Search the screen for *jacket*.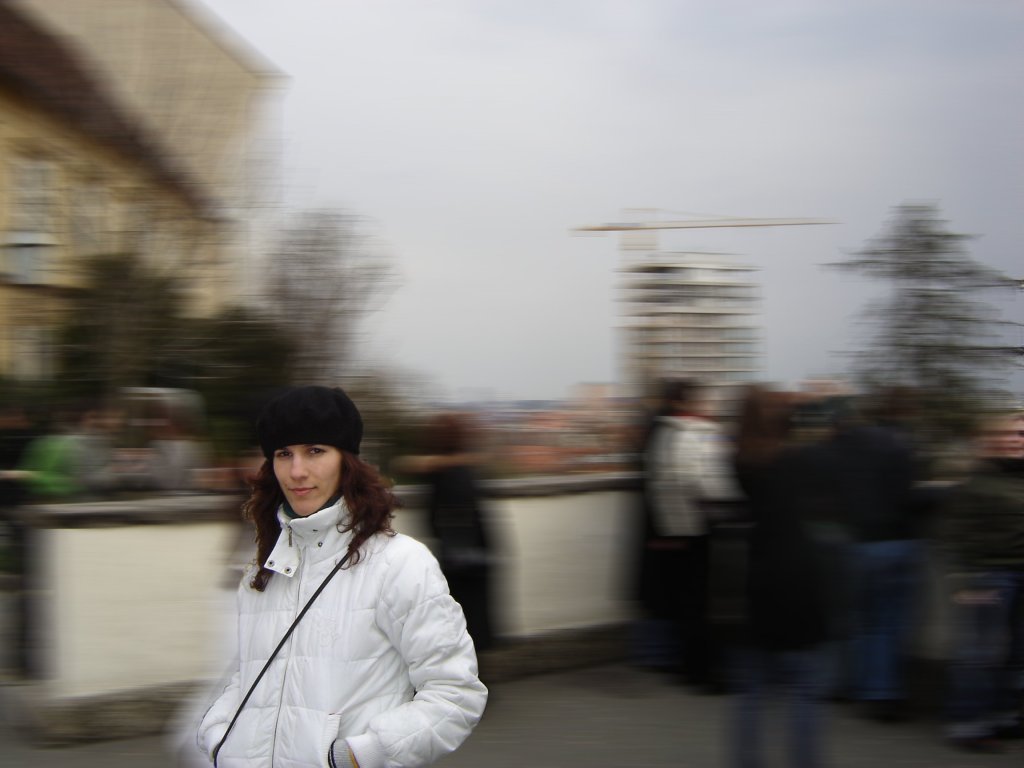
Found at [182,459,474,764].
